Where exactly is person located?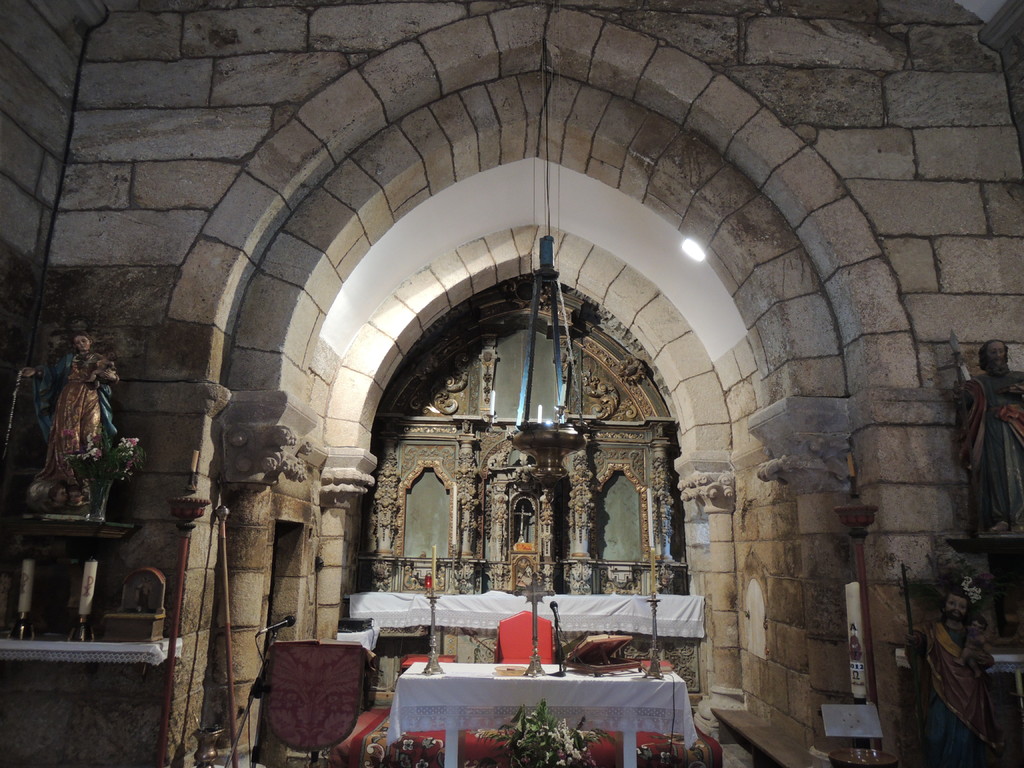
Its bounding box is <box>943,332,1023,530</box>.
